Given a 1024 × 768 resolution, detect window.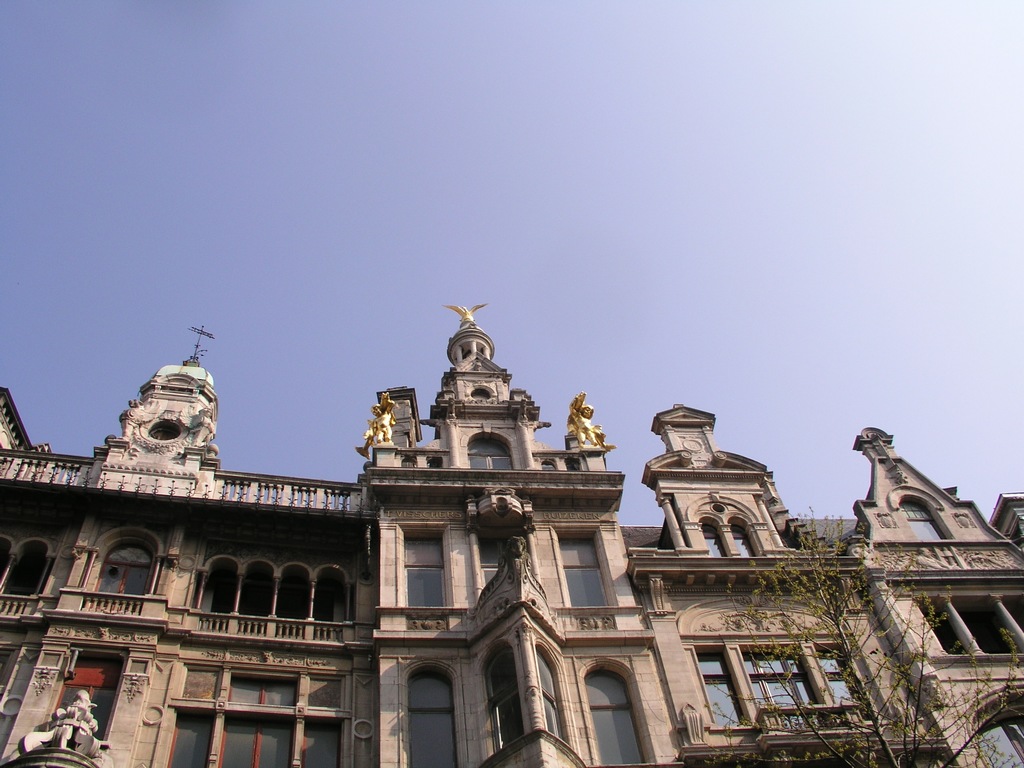
<region>404, 457, 419, 471</region>.
